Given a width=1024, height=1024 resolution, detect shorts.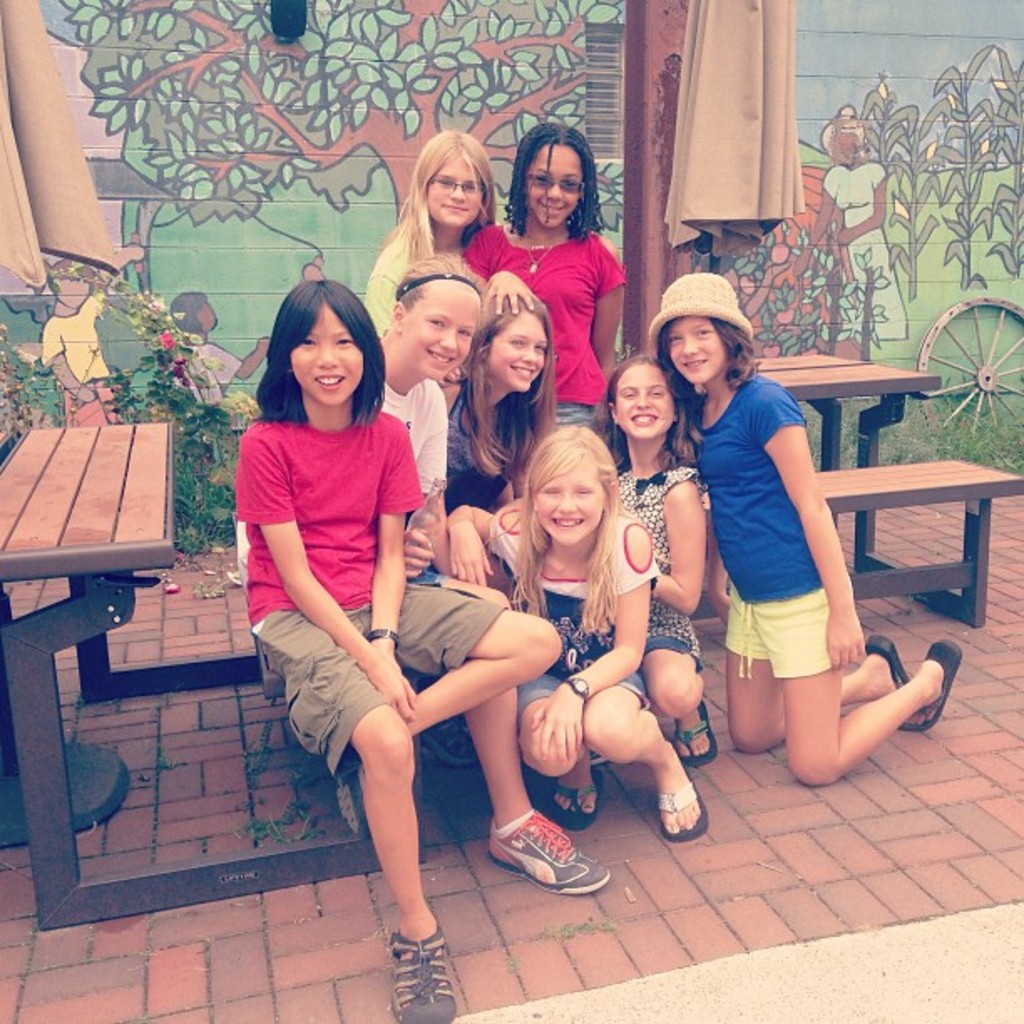
(254, 581, 505, 776).
